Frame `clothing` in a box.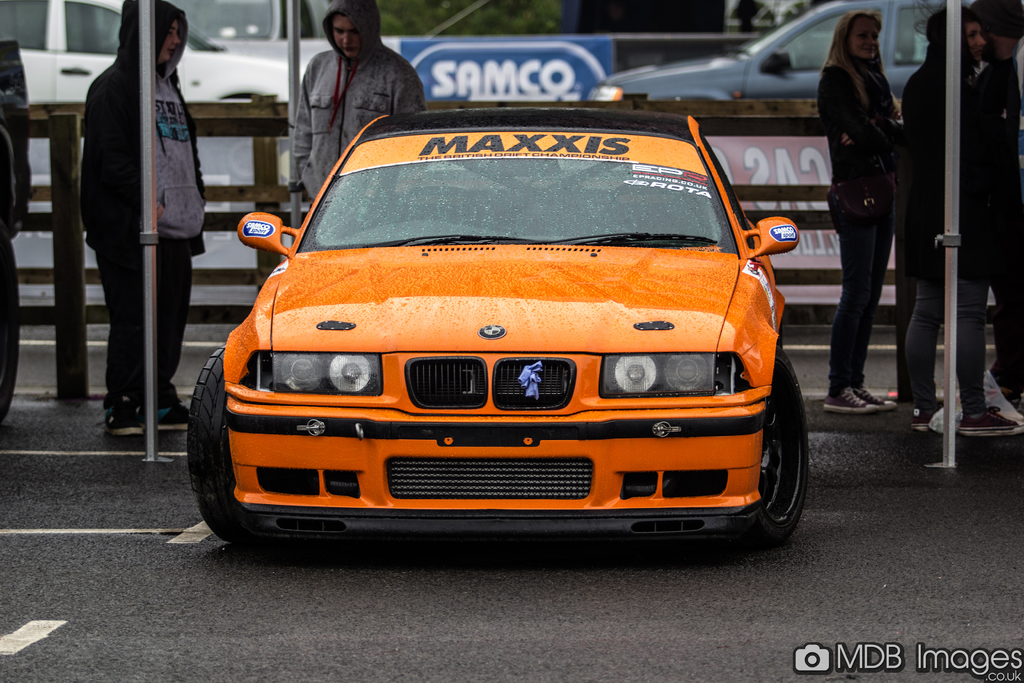
<bbox>828, 64, 899, 385</bbox>.
